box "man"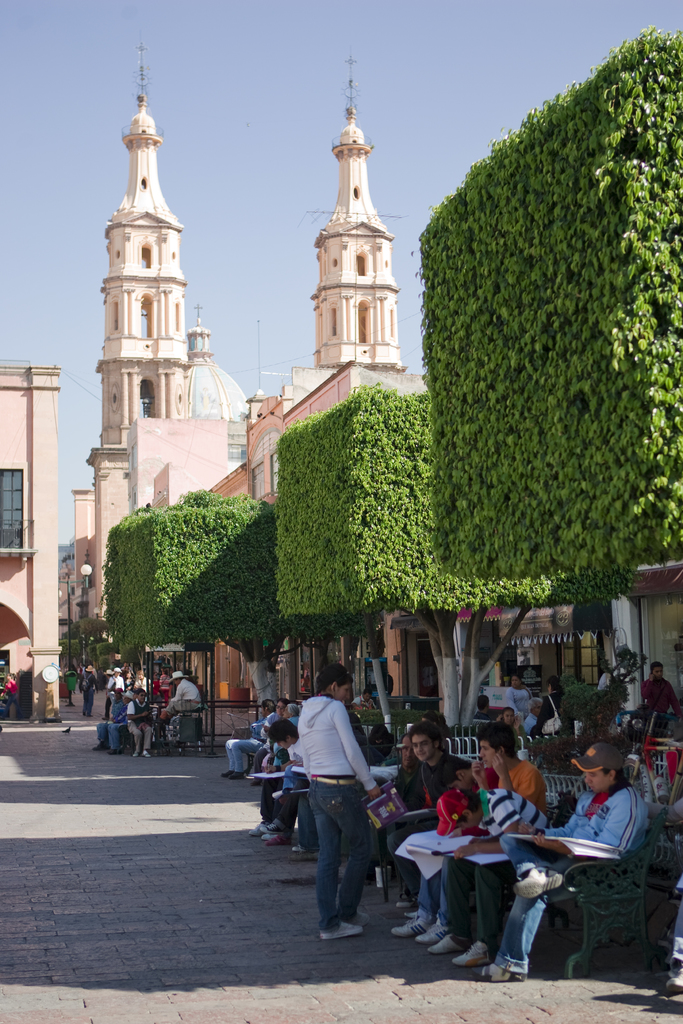
[420, 720, 548, 958]
